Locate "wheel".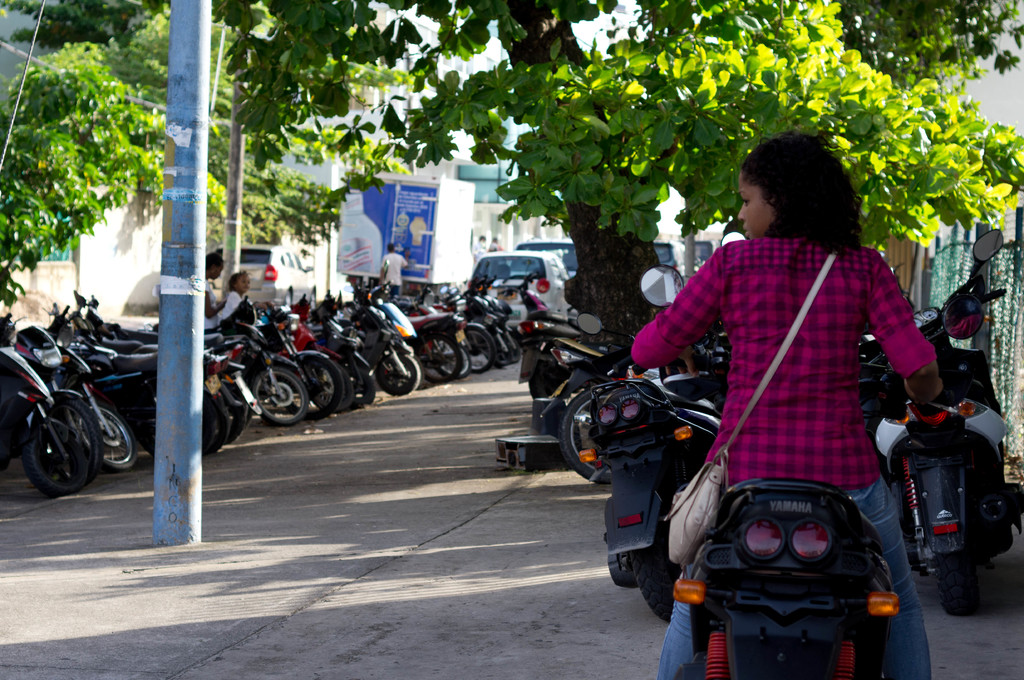
Bounding box: BBox(419, 332, 456, 382).
